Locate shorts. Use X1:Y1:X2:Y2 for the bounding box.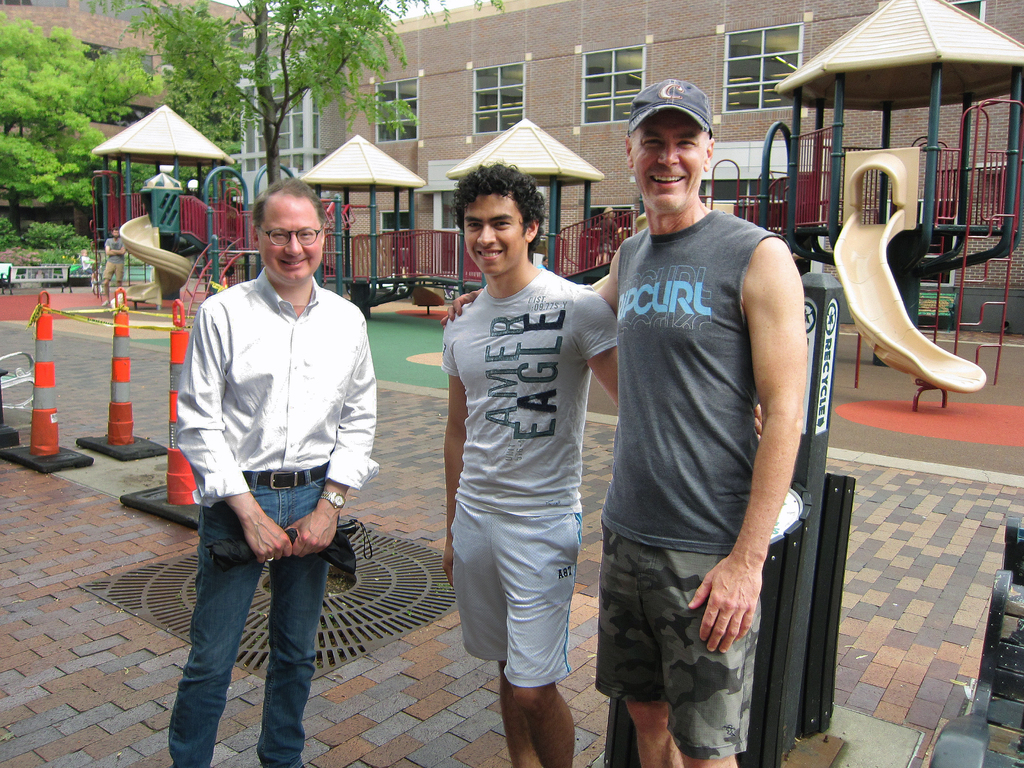
449:511:583:691.
